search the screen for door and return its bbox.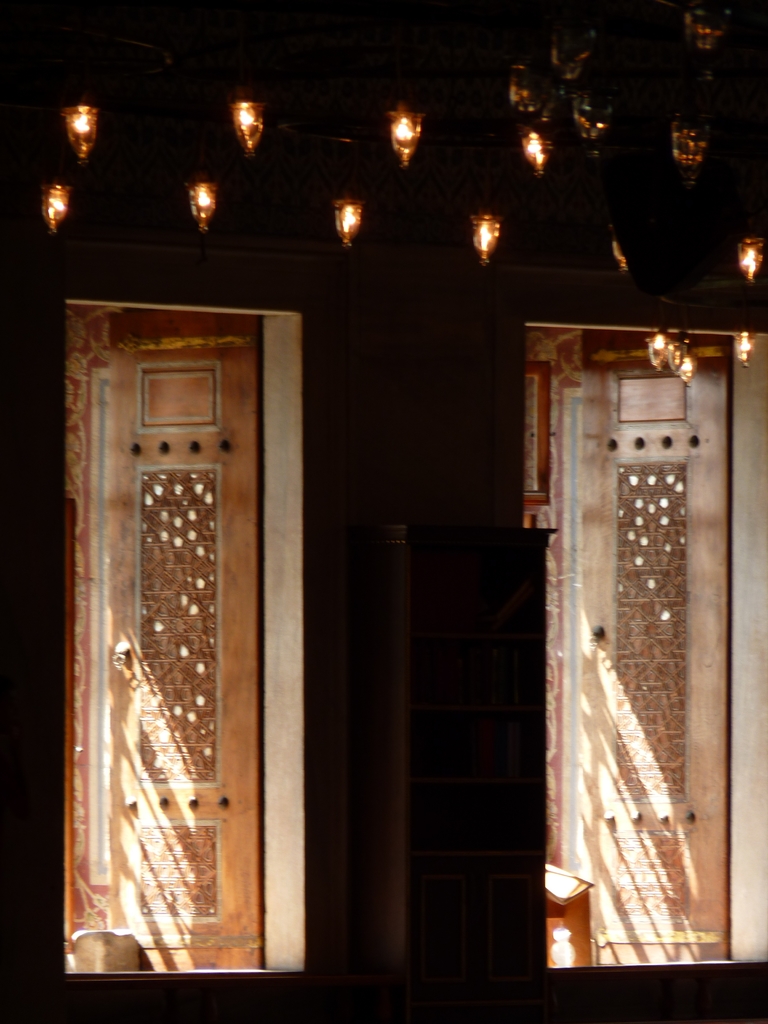
Found: 575,324,732,965.
